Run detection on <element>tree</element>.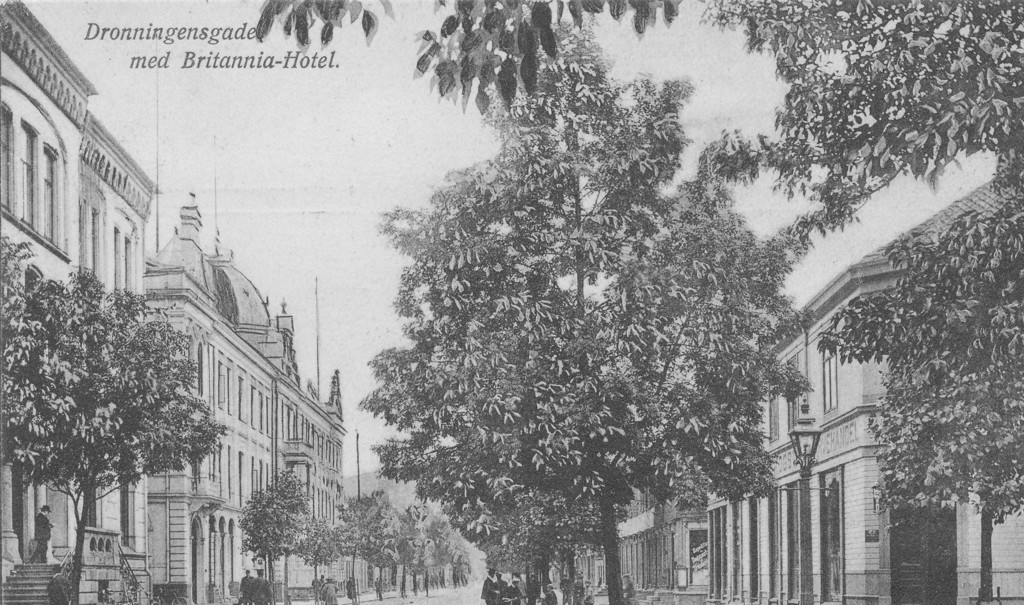
Result: (left=347, top=33, right=801, bottom=604).
